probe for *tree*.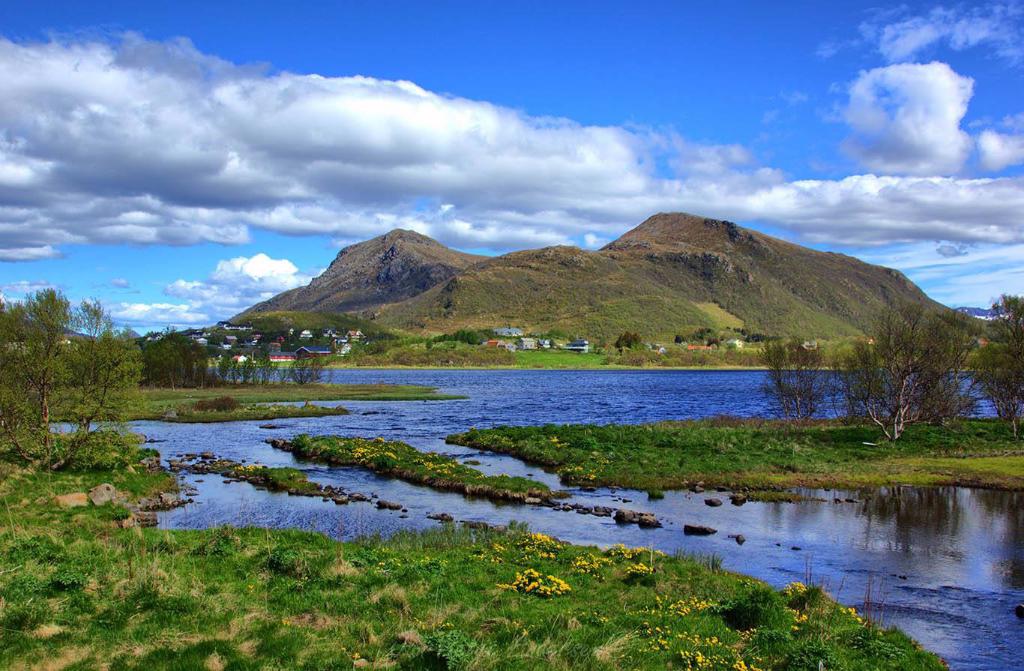
Probe result: left=847, top=282, right=946, bottom=455.
